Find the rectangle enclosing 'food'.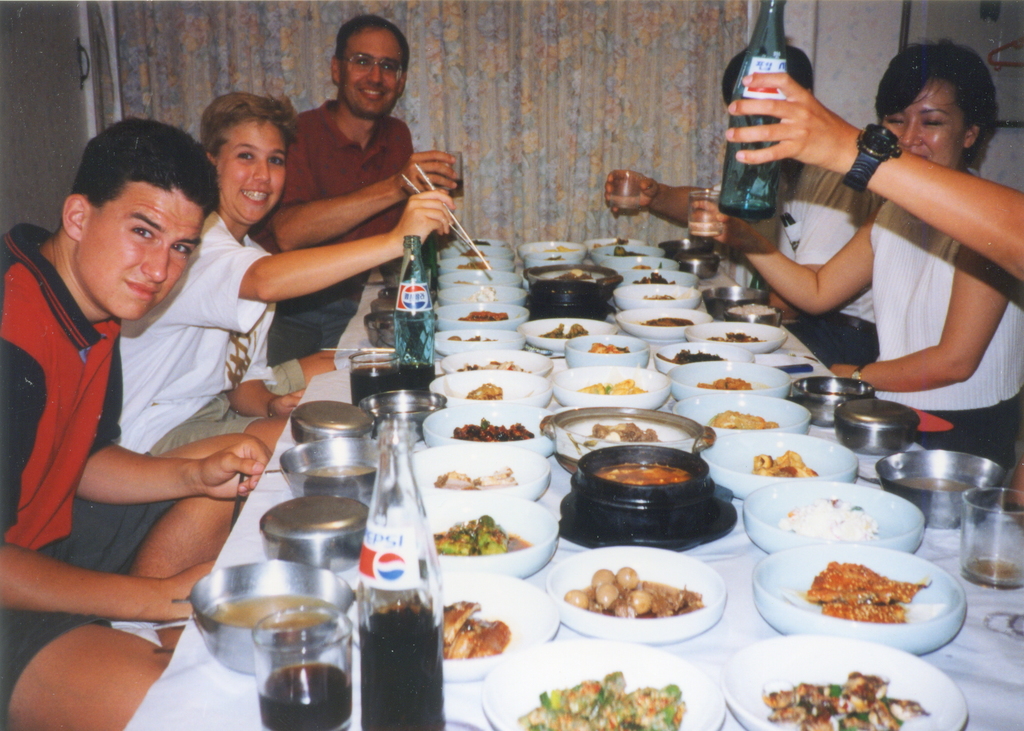
(711,411,780,431).
